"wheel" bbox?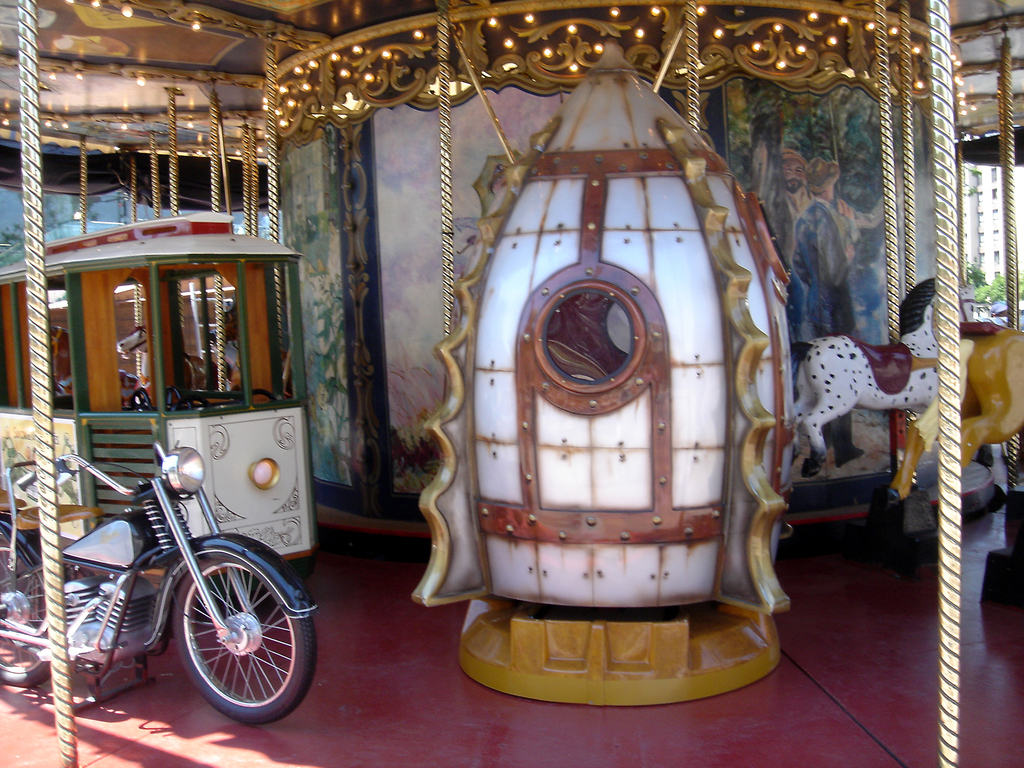
129/393/157/413
